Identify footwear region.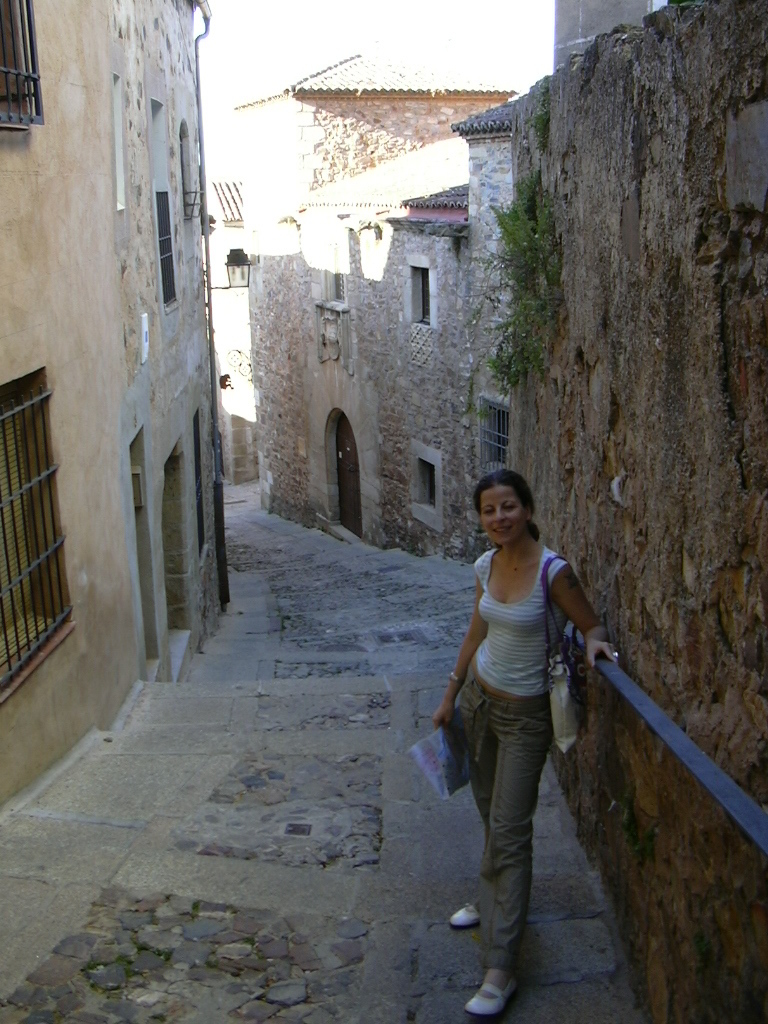
Region: {"left": 445, "top": 904, "right": 480, "bottom": 930}.
